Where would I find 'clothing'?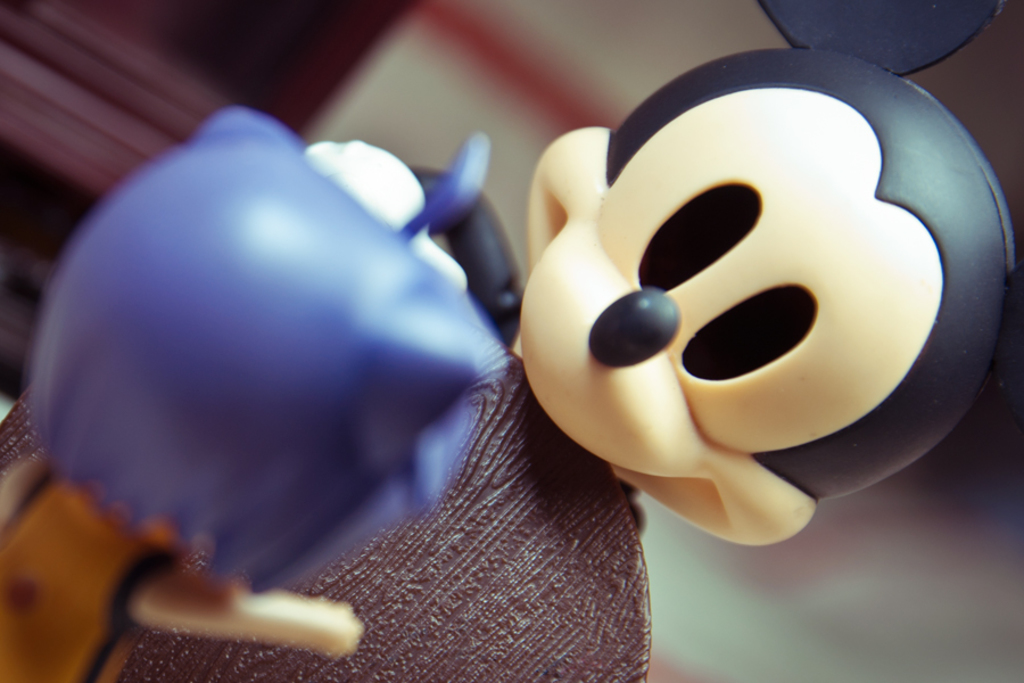
At l=0, t=376, r=659, b=682.
